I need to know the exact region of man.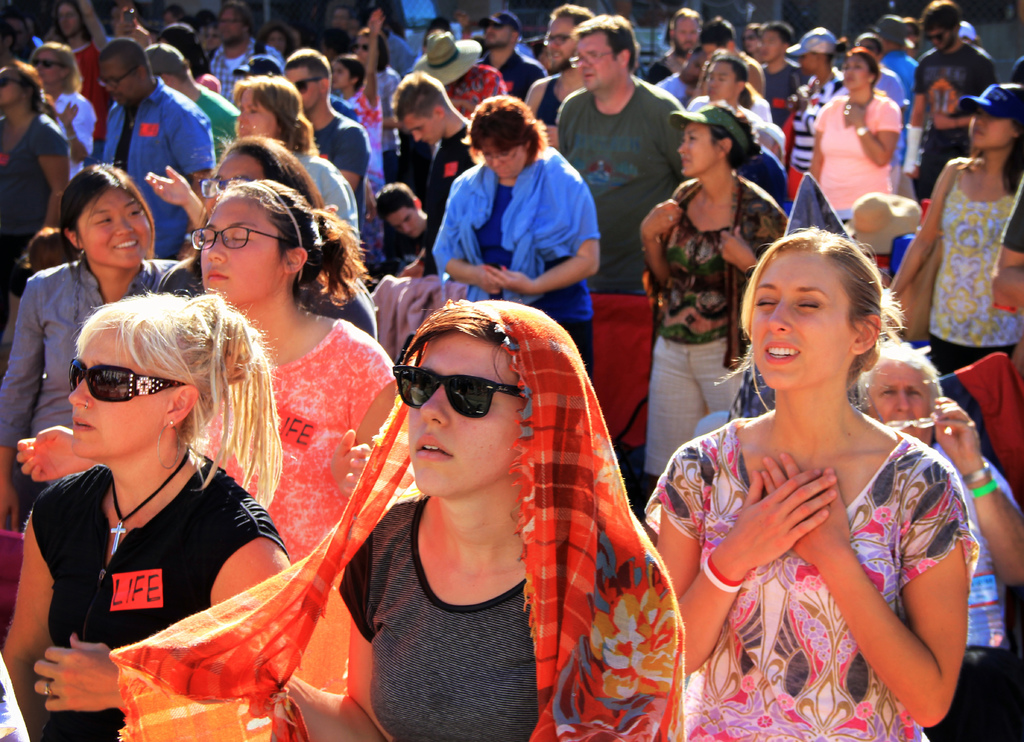
Region: bbox(147, 45, 239, 149).
